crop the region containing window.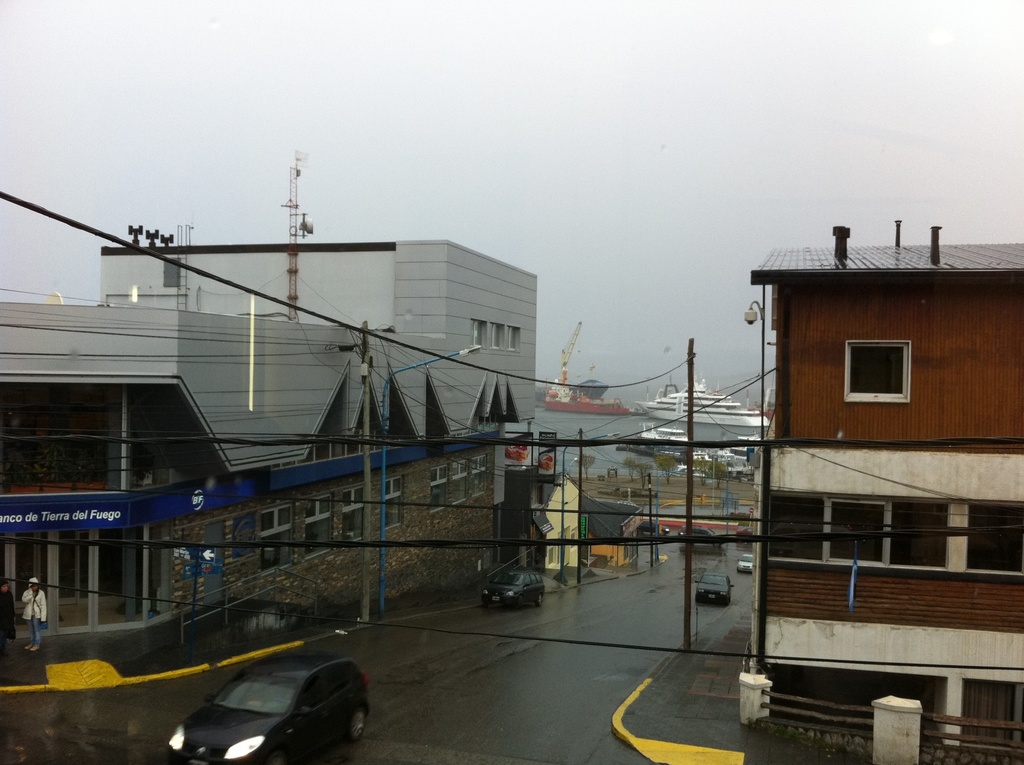
Crop region: left=765, top=488, right=1023, bottom=583.
